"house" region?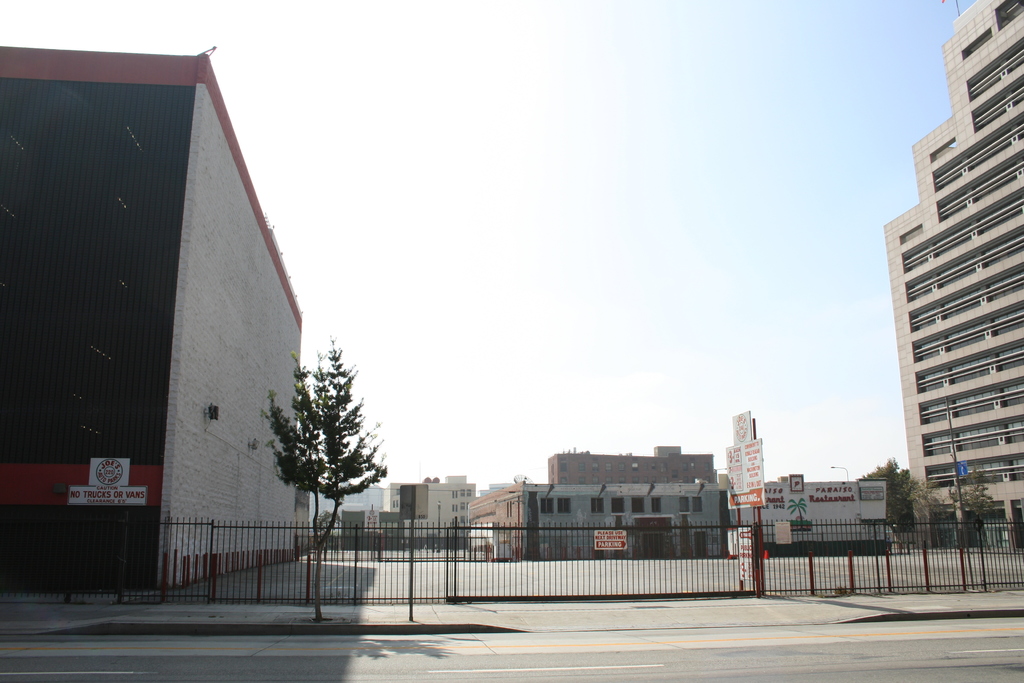
bbox(366, 468, 481, 559)
